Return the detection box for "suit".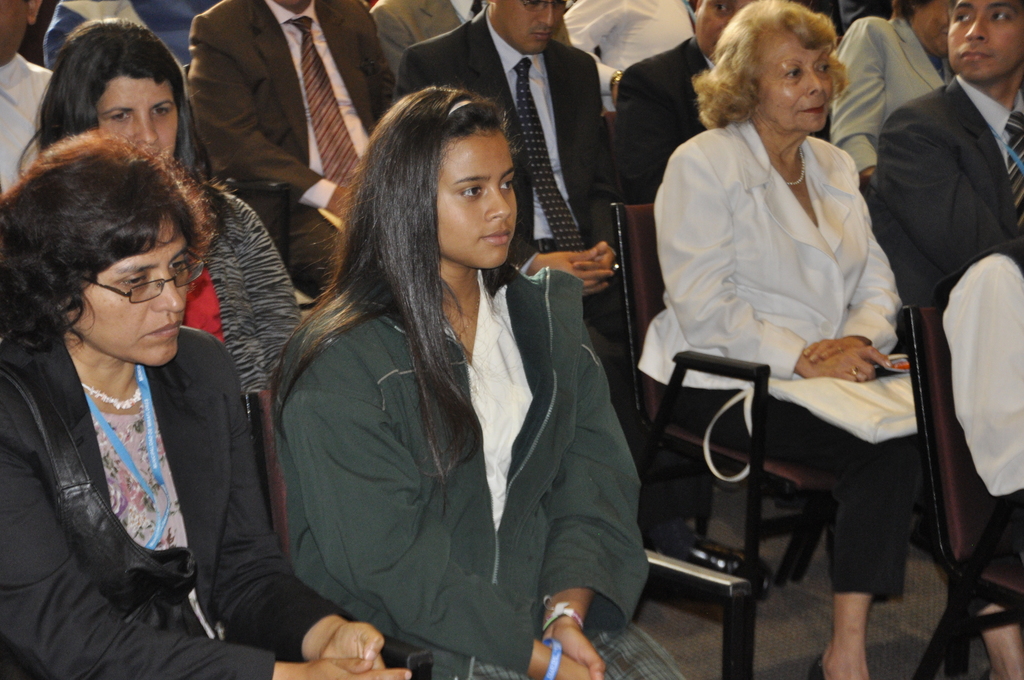
region(620, 35, 714, 203).
